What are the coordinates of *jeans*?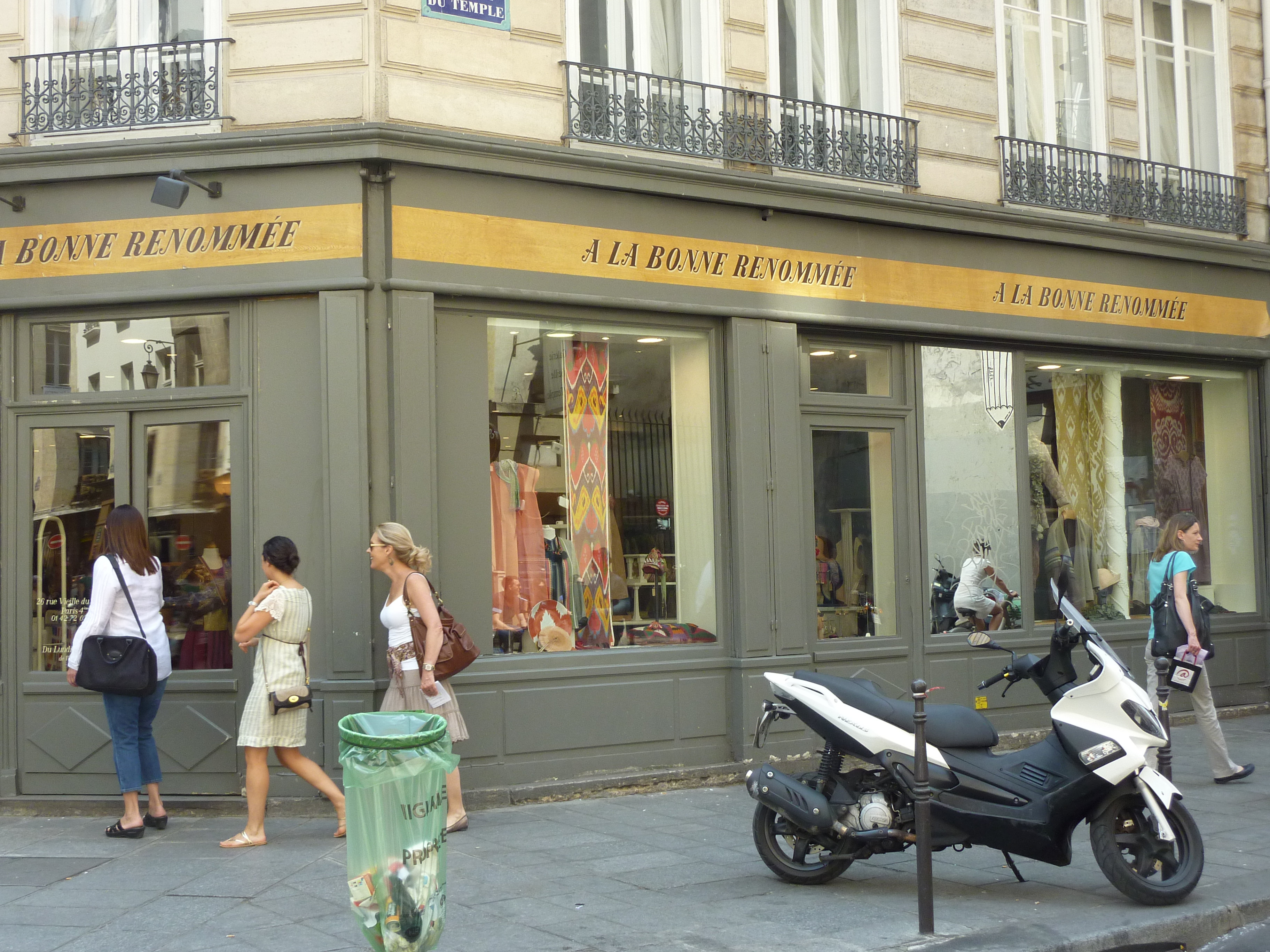
{"left": 35, "top": 237, "right": 58, "bottom": 275}.
